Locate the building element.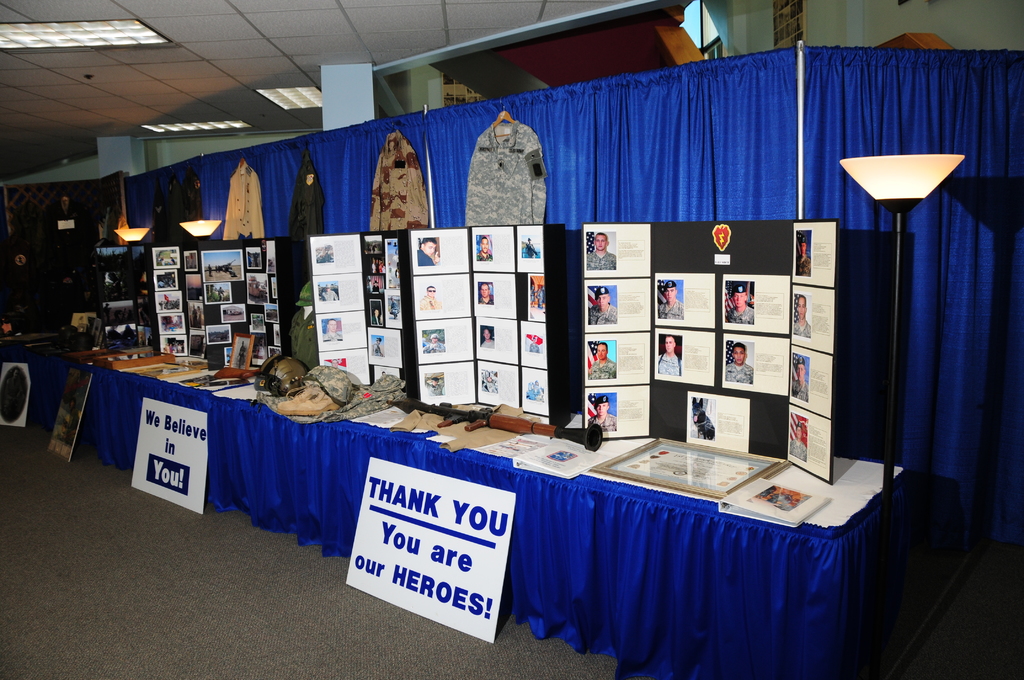
Element bbox: crop(0, 0, 1023, 679).
